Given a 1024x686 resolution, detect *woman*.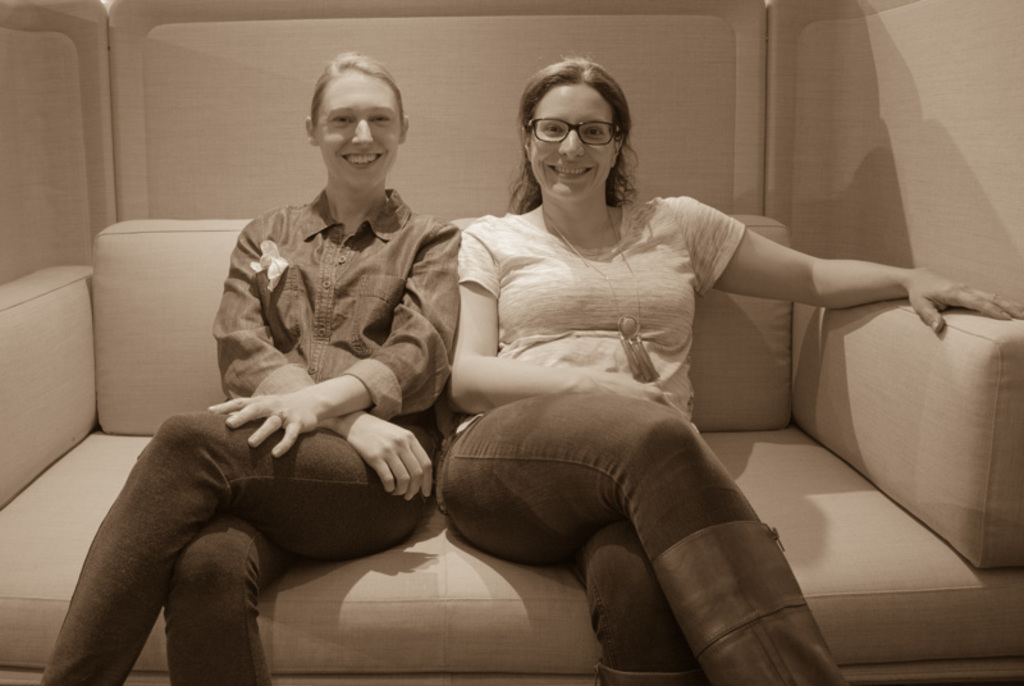
rect(36, 49, 458, 685).
